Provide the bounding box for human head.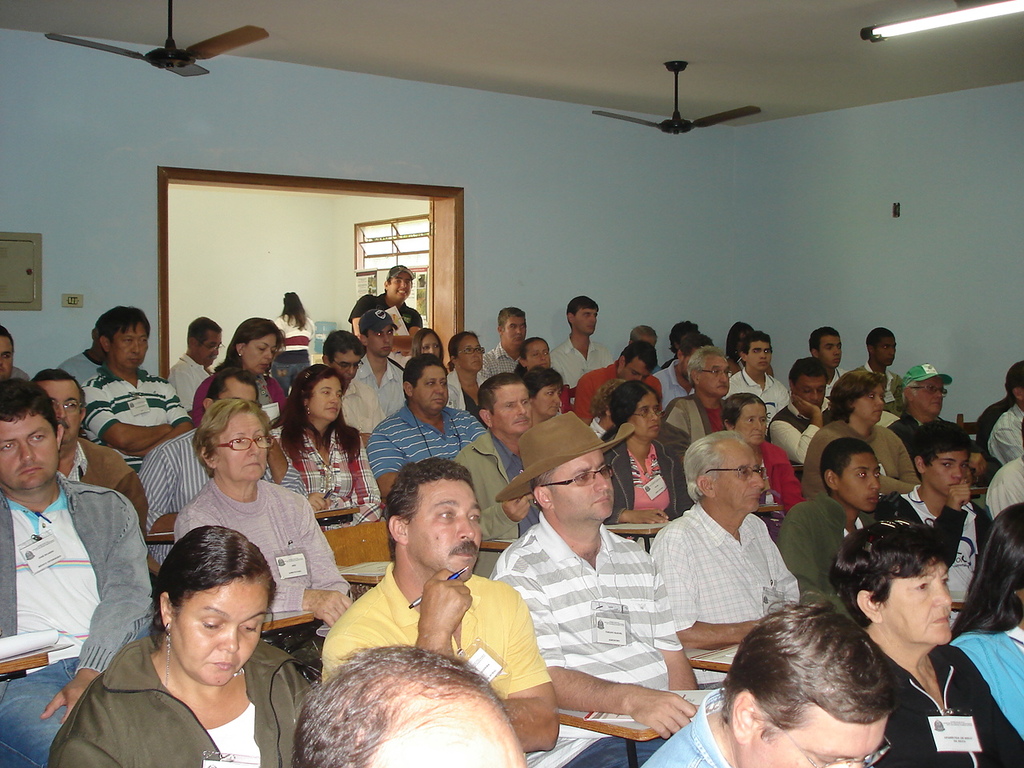
722 600 900 767.
